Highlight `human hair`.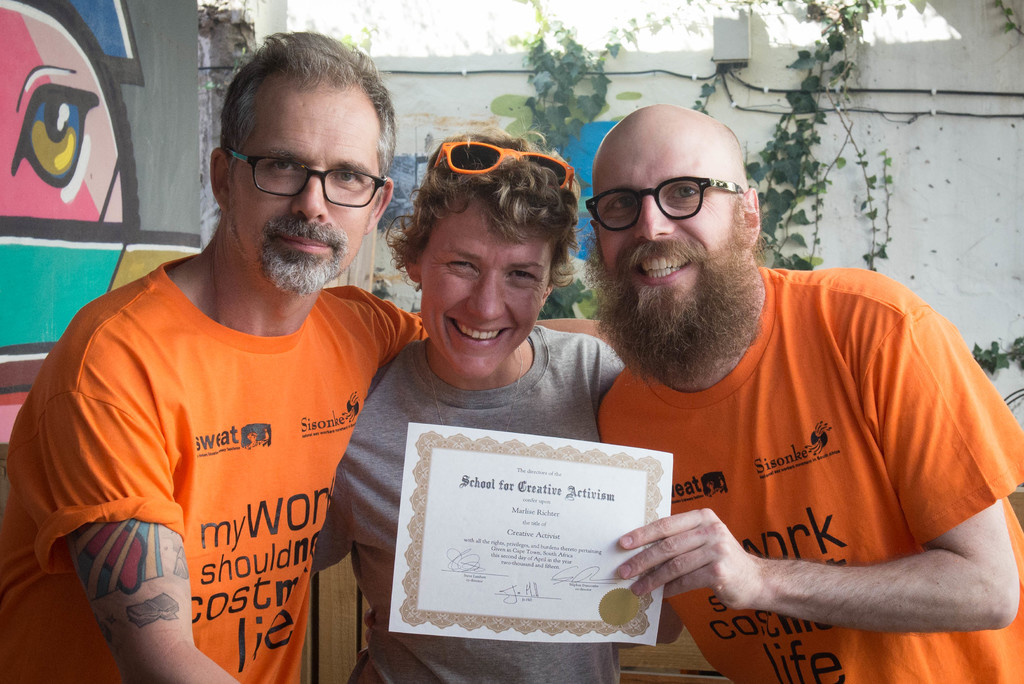
Highlighted region: left=215, top=50, right=395, bottom=165.
